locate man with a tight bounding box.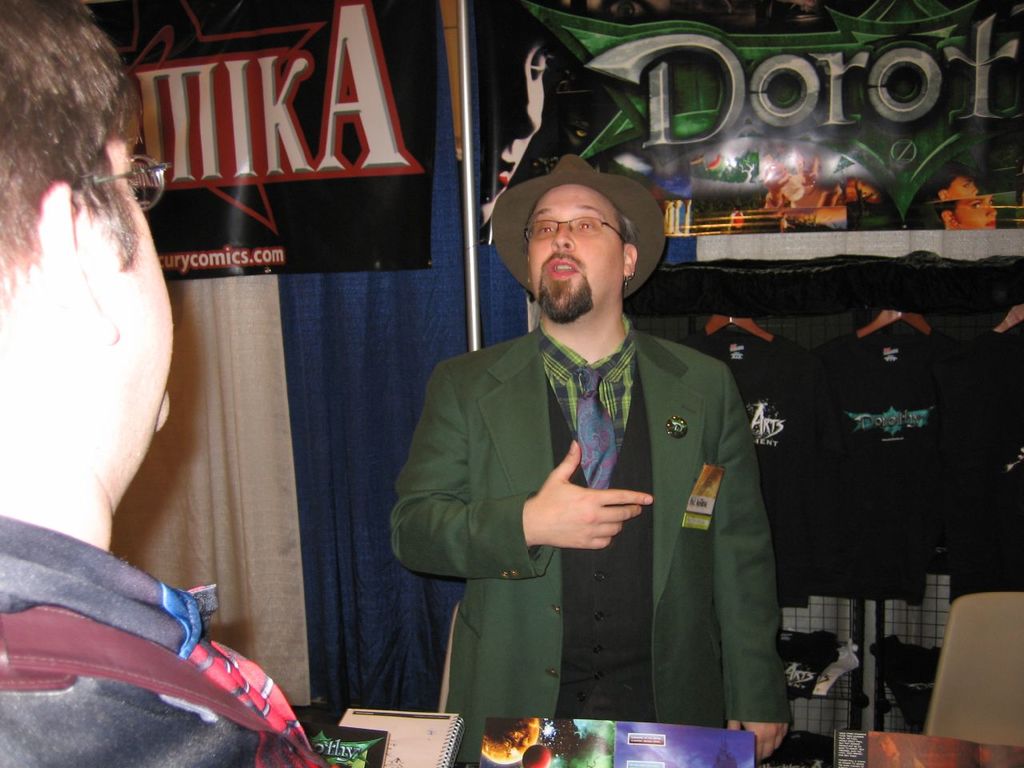
detection(386, 159, 774, 767).
